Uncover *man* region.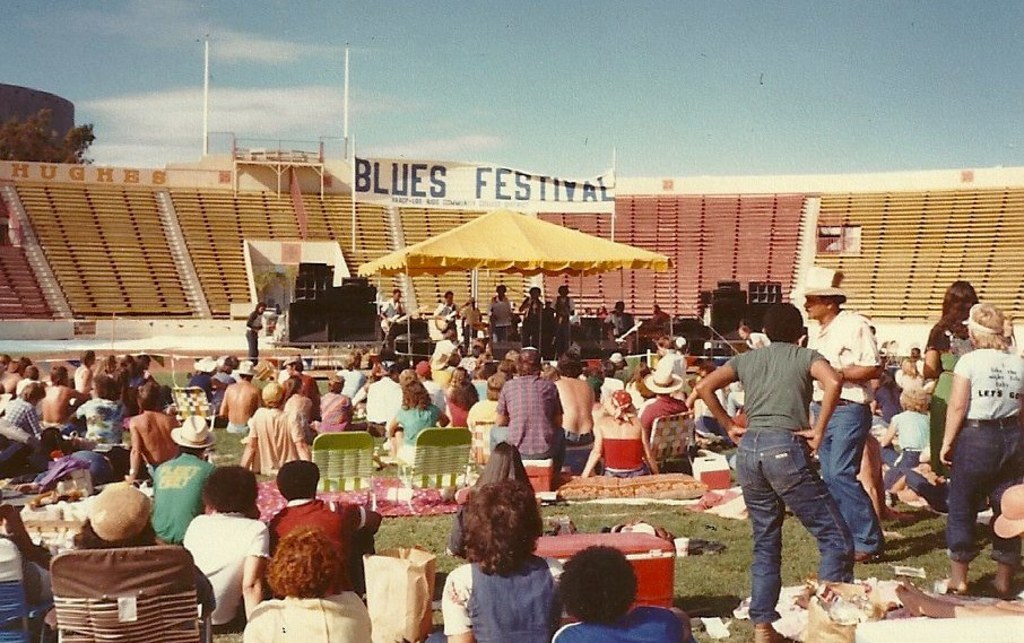
Uncovered: x1=557, y1=355, x2=598, y2=448.
